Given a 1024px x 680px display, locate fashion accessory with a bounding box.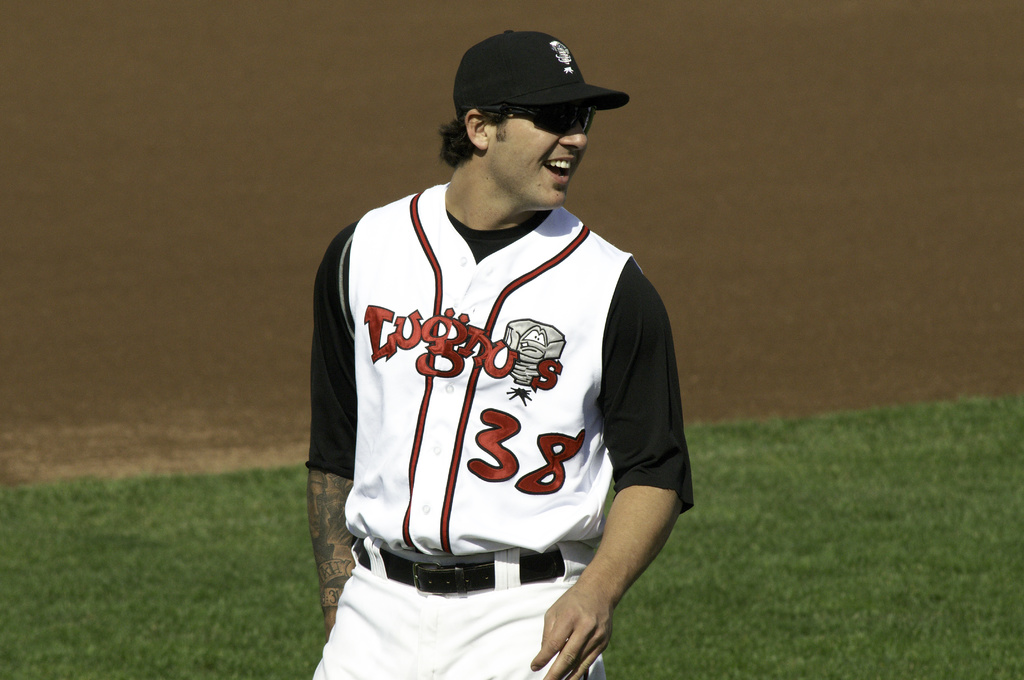
Located: pyautogui.locateOnScreen(453, 30, 626, 110).
